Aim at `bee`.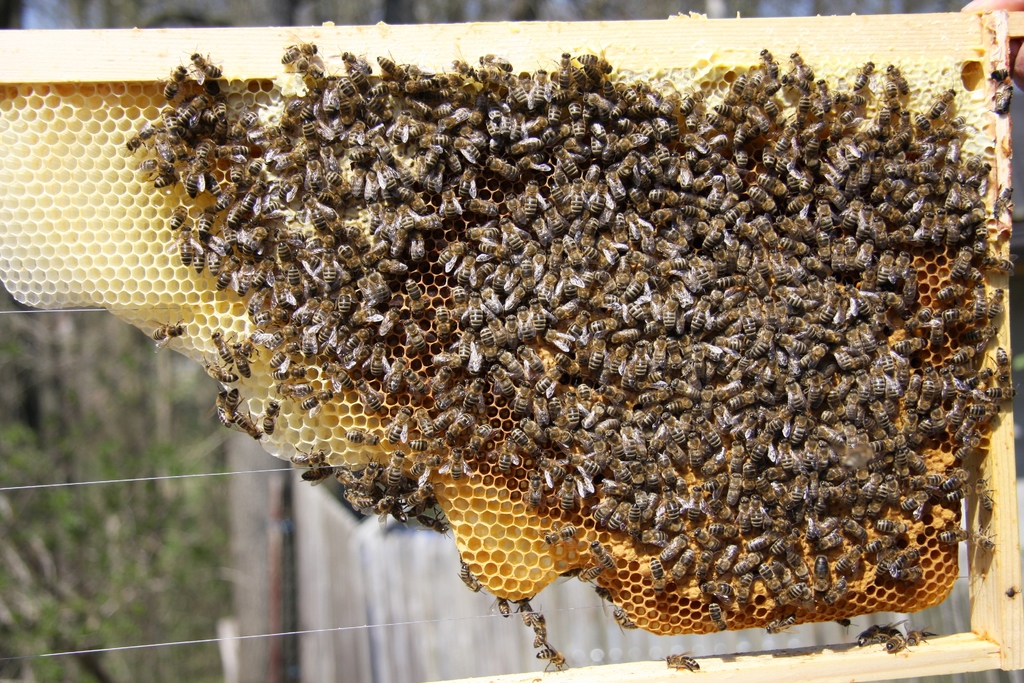
Aimed at region(852, 204, 876, 241).
